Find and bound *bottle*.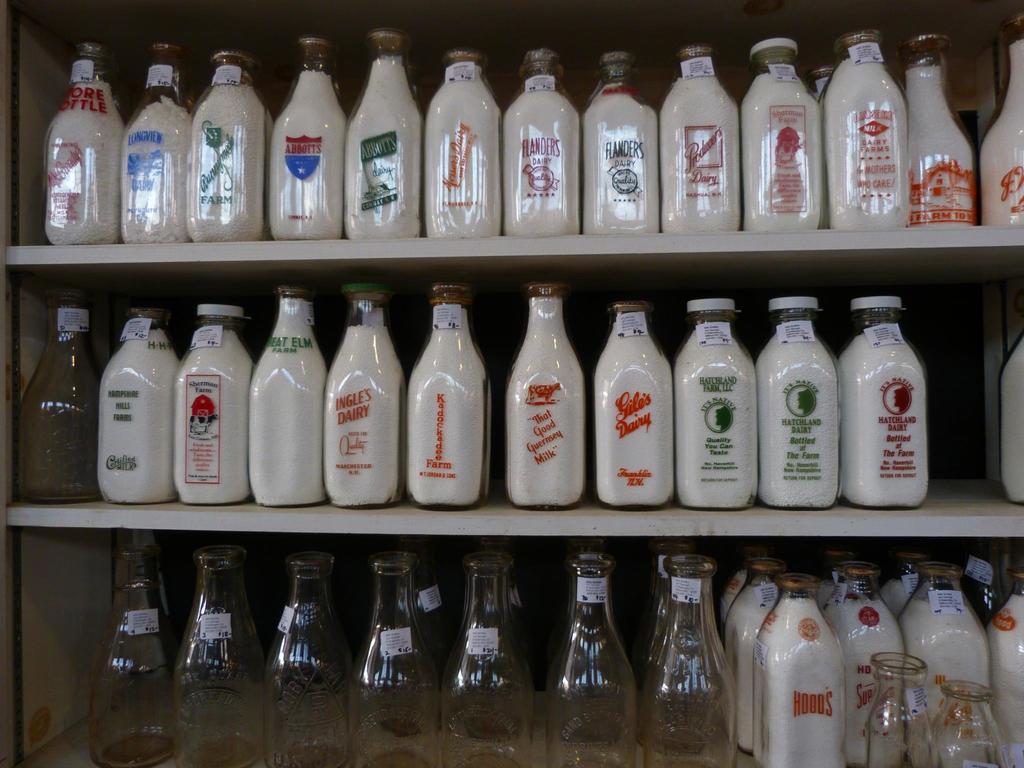
Bound: [x1=44, y1=44, x2=125, y2=246].
